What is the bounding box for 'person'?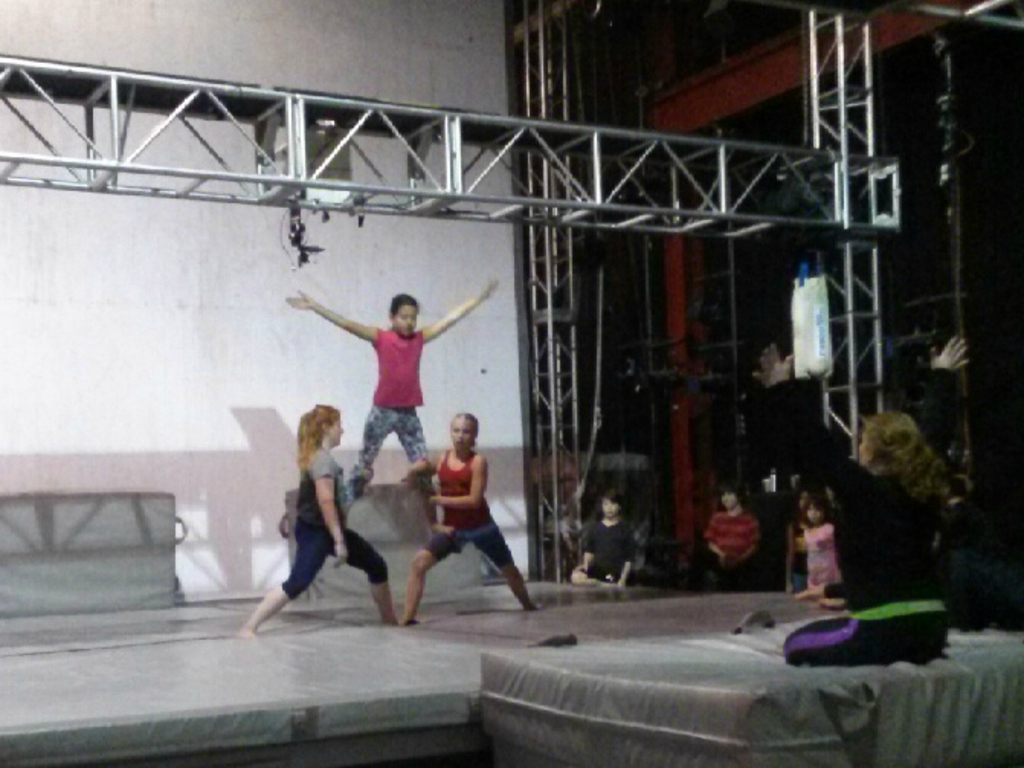
(left=791, top=493, right=839, bottom=608).
